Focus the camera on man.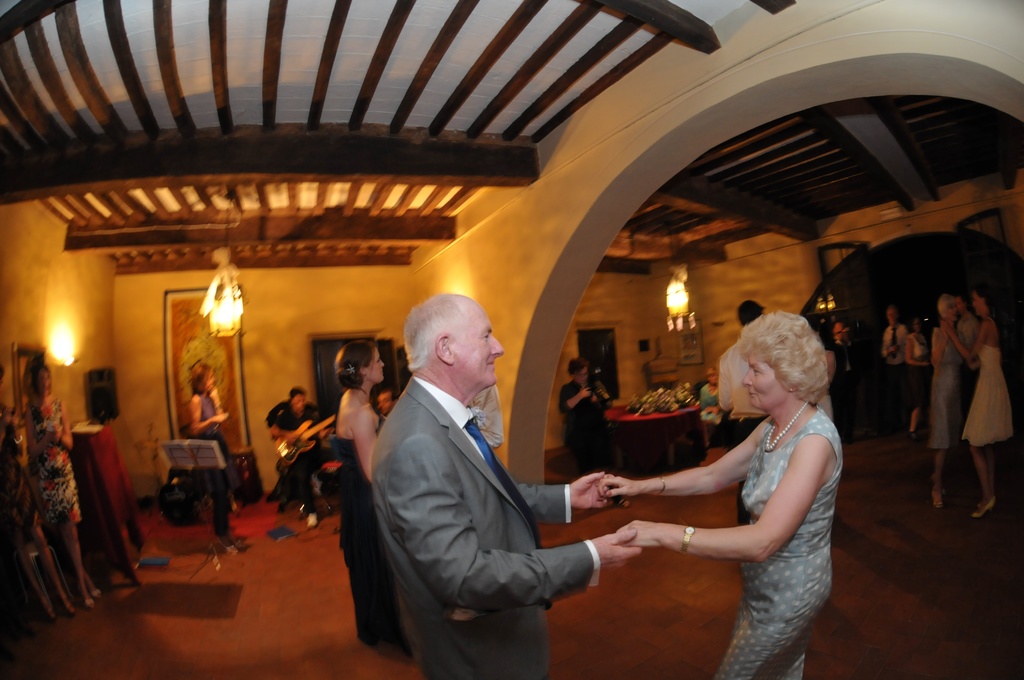
Focus region: [828, 323, 851, 430].
